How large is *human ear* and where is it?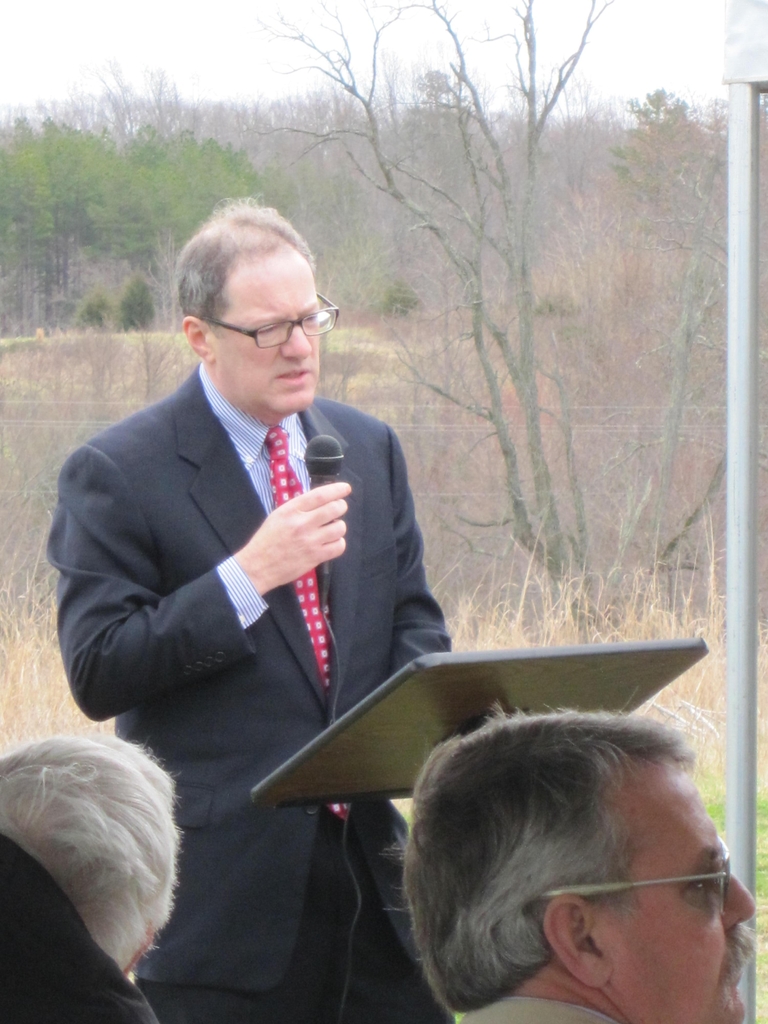
Bounding box: locate(185, 314, 214, 362).
